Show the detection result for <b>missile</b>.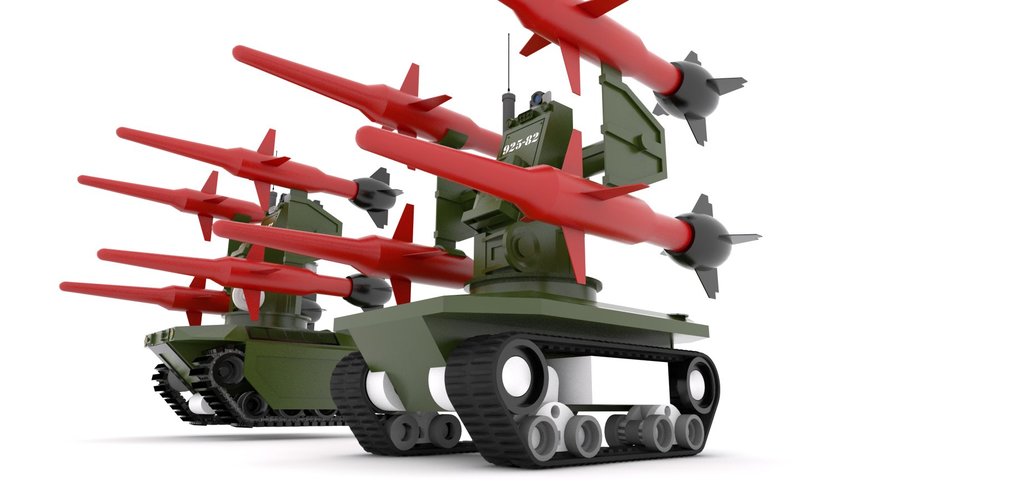
locate(200, 205, 483, 315).
